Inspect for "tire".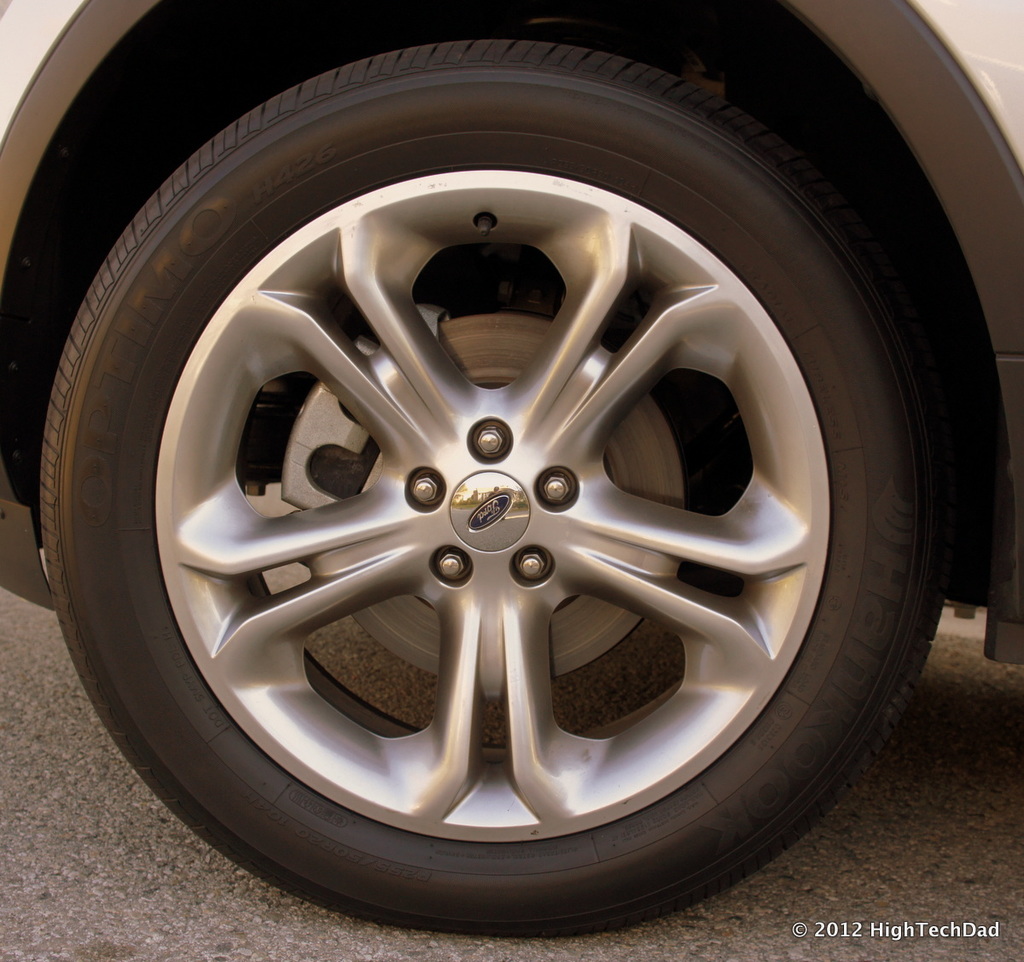
Inspection: bbox(38, 38, 955, 937).
